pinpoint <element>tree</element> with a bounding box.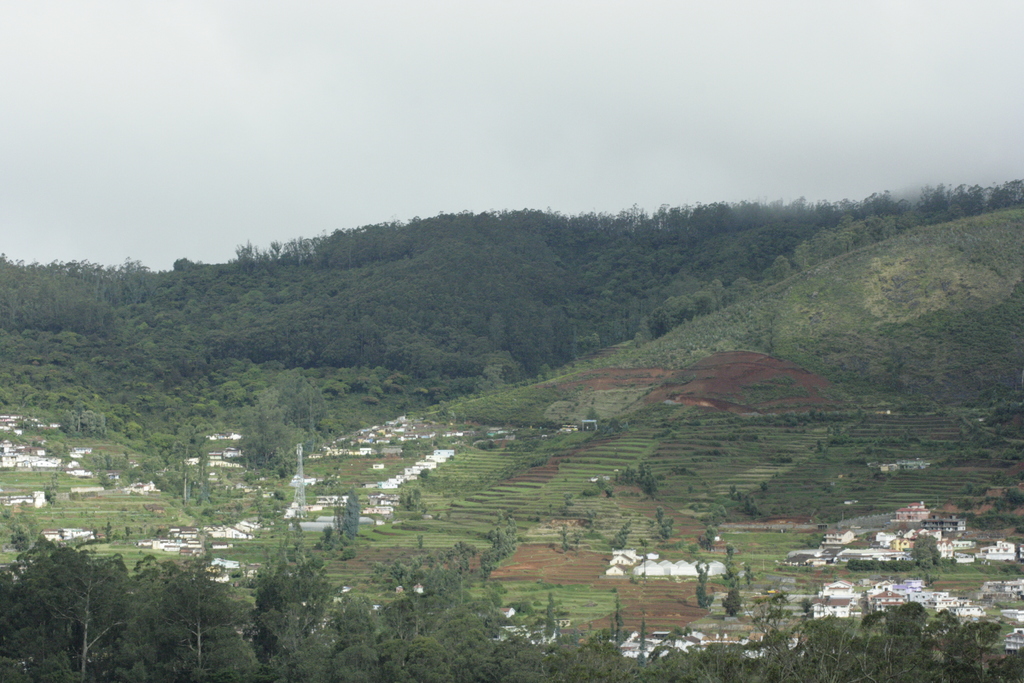
379:563:500:682.
